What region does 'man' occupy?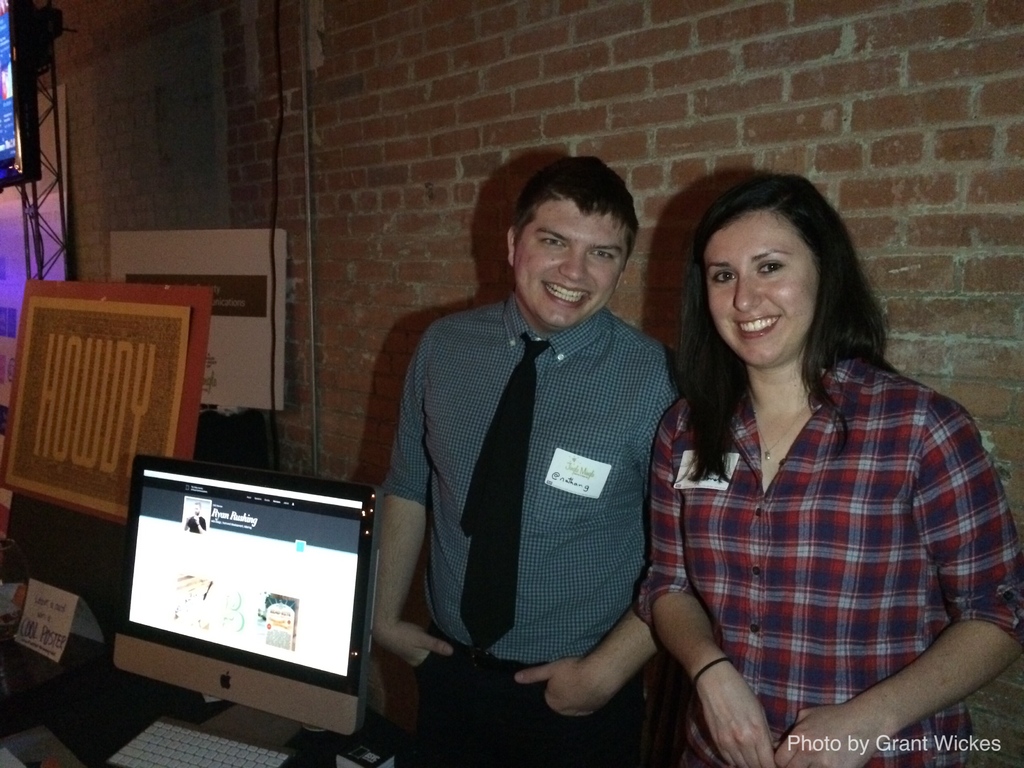
{"x1": 303, "y1": 171, "x2": 808, "y2": 749}.
